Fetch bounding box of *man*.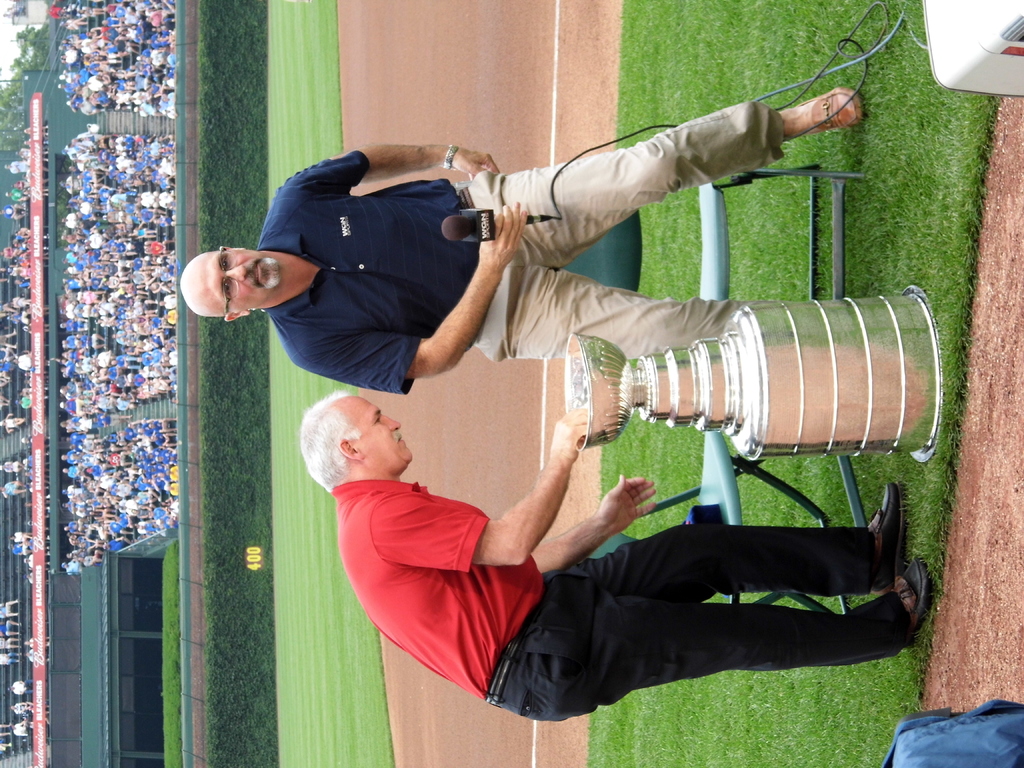
Bbox: <region>9, 720, 35, 742</region>.
